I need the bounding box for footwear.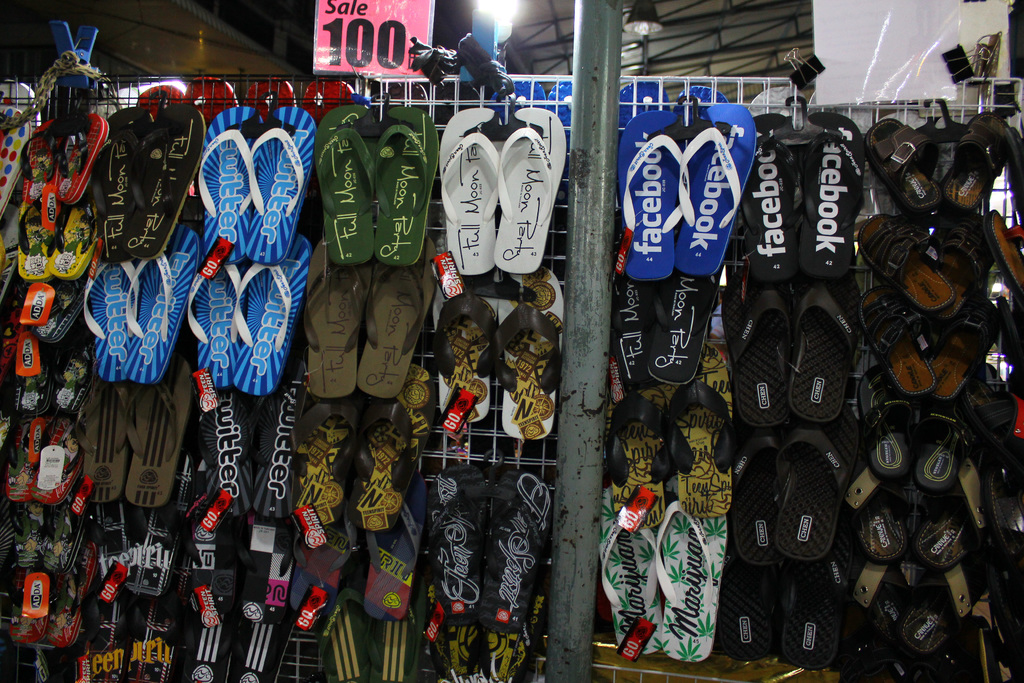
Here it is: 423:108:492:290.
